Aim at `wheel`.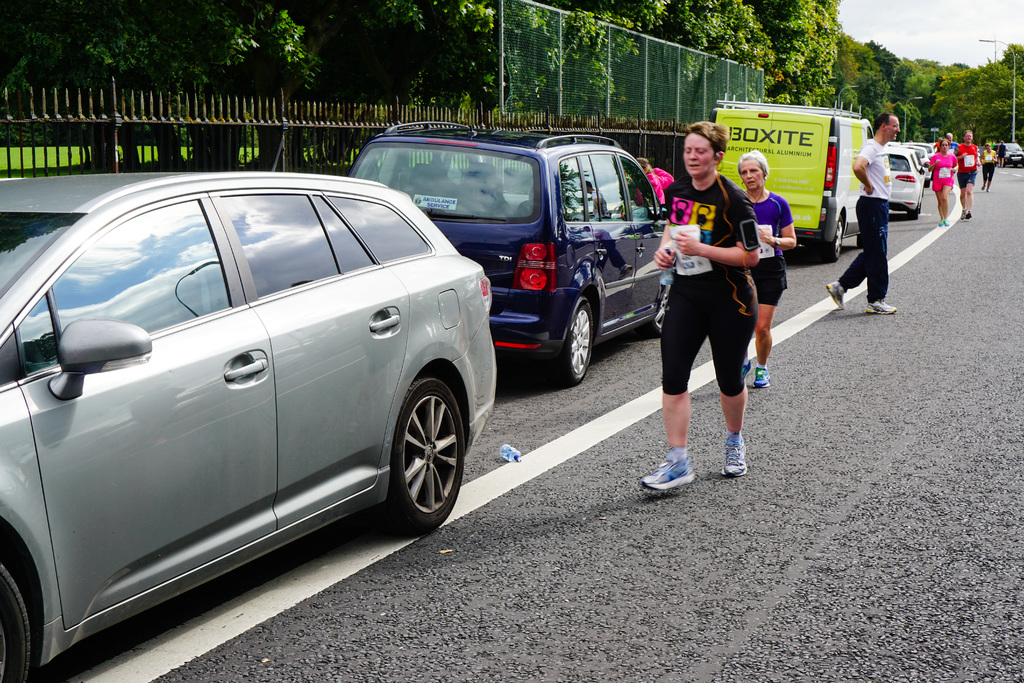
Aimed at bbox(905, 194, 919, 223).
